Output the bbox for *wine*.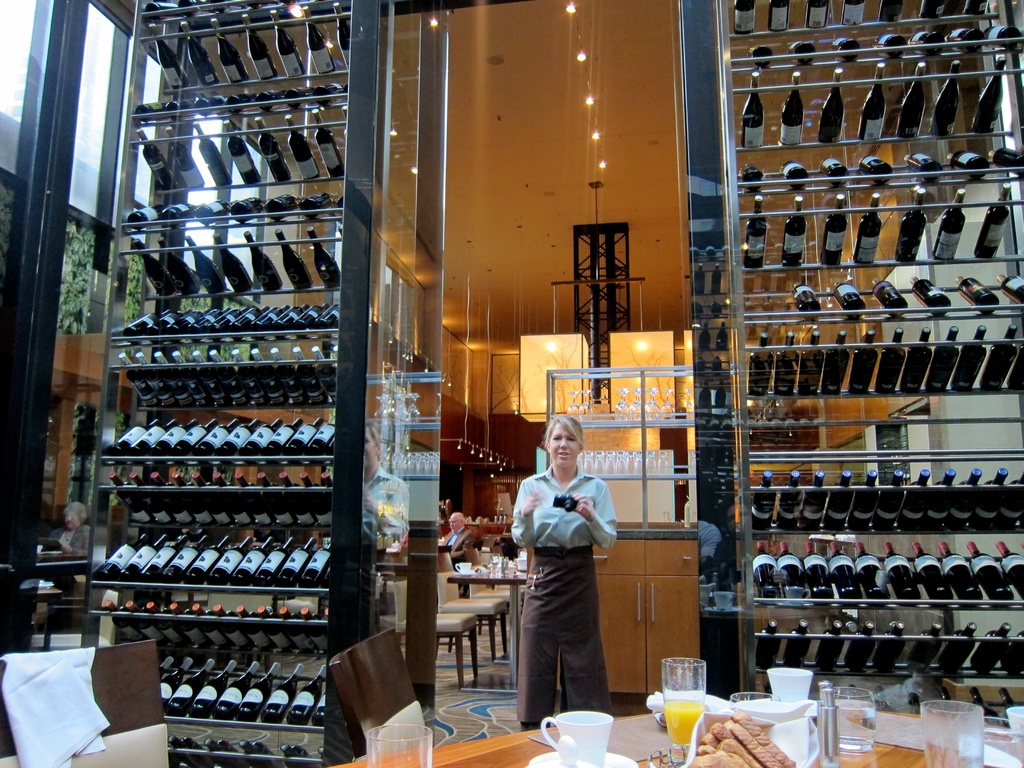
<region>191, 475, 231, 523</region>.
